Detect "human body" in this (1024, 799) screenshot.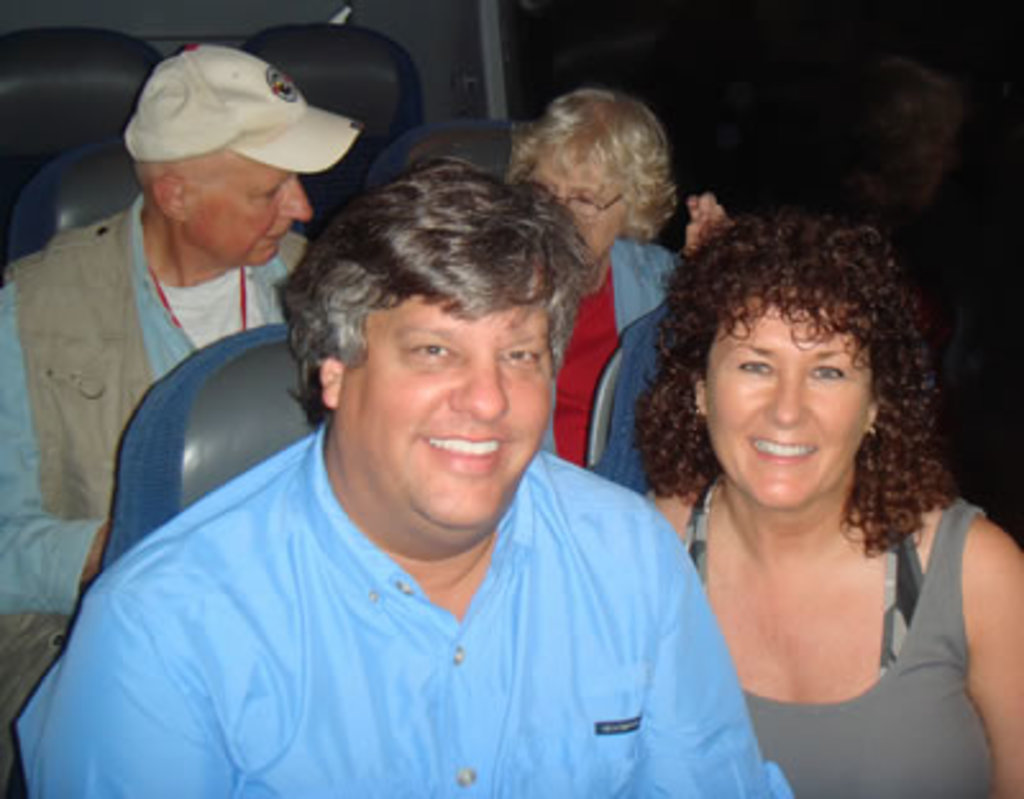
Detection: 650,210,1014,796.
